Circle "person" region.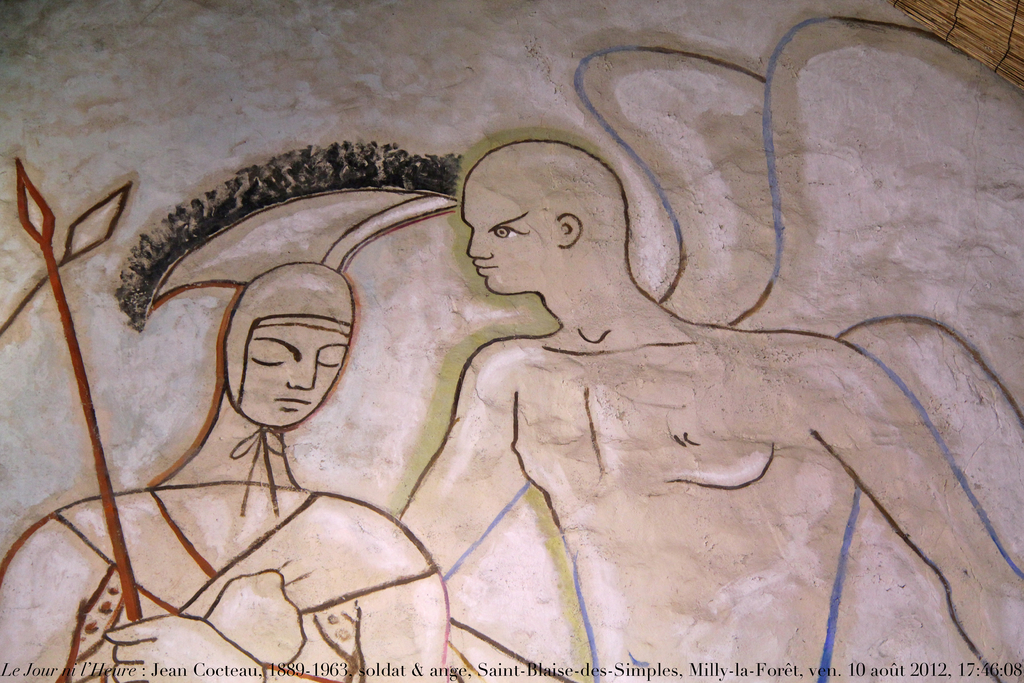
Region: BBox(399, 138, 1023, 680).
